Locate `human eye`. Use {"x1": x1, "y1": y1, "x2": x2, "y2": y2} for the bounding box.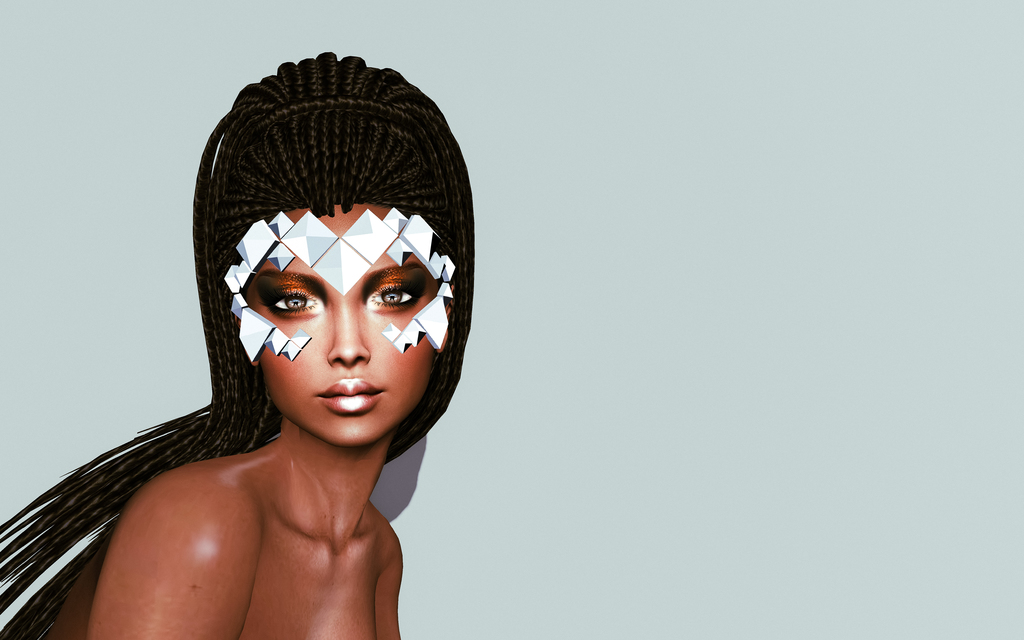
{"x1": 260, "y1": 284, "x2": 321, "y2": 325}.
